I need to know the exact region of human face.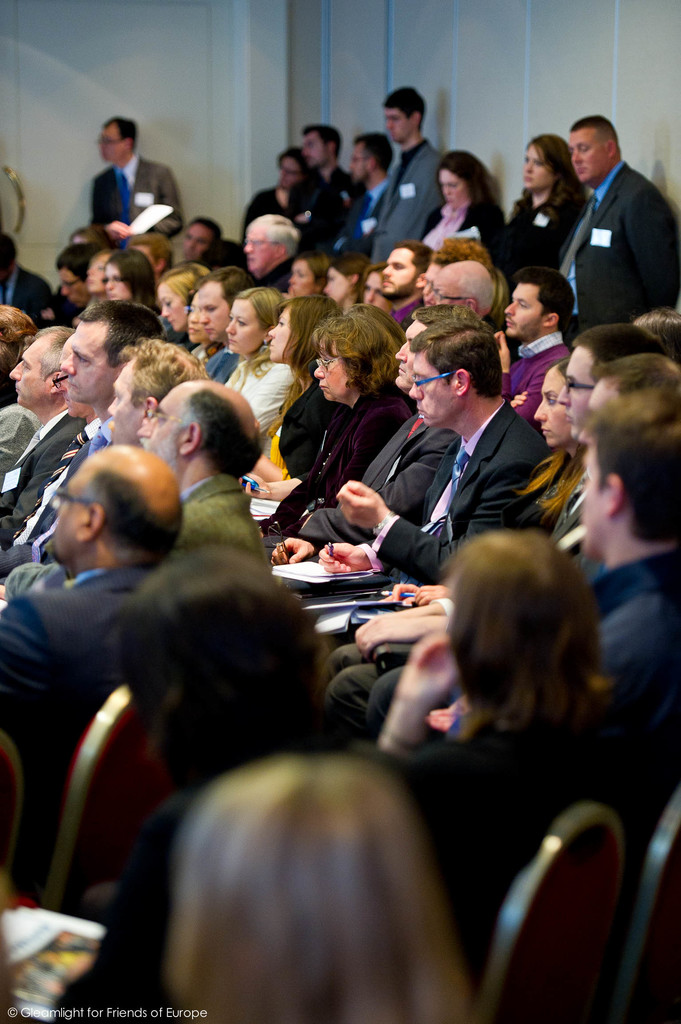
Region: Rect(346, 141, 371, 180).
